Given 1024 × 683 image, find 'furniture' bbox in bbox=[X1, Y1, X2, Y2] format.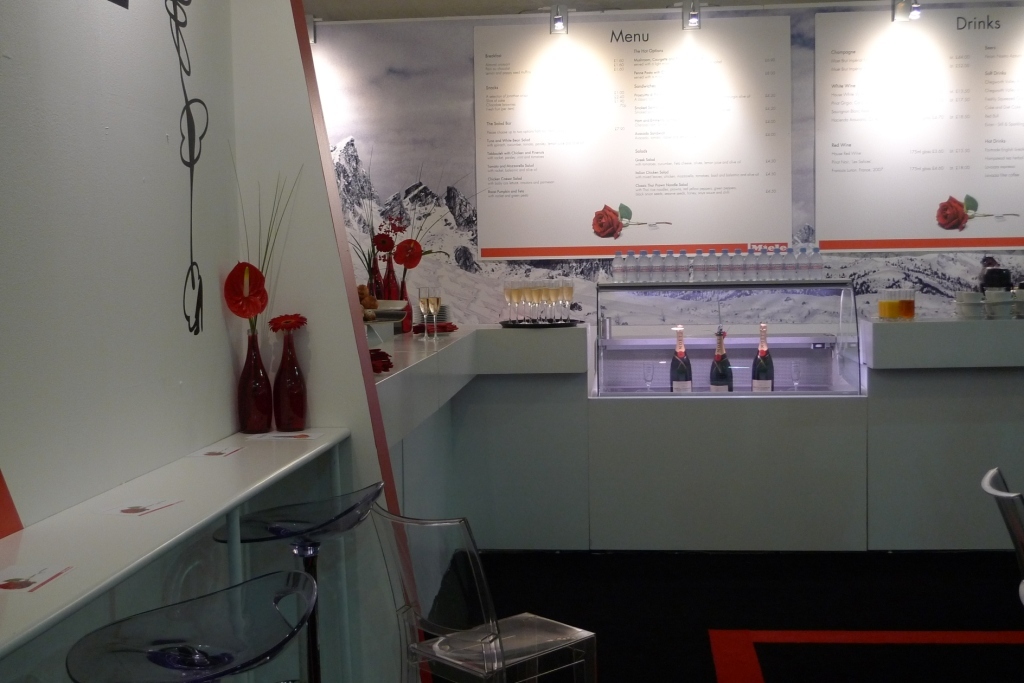
bbox=[979, 467, 1023, 606].
